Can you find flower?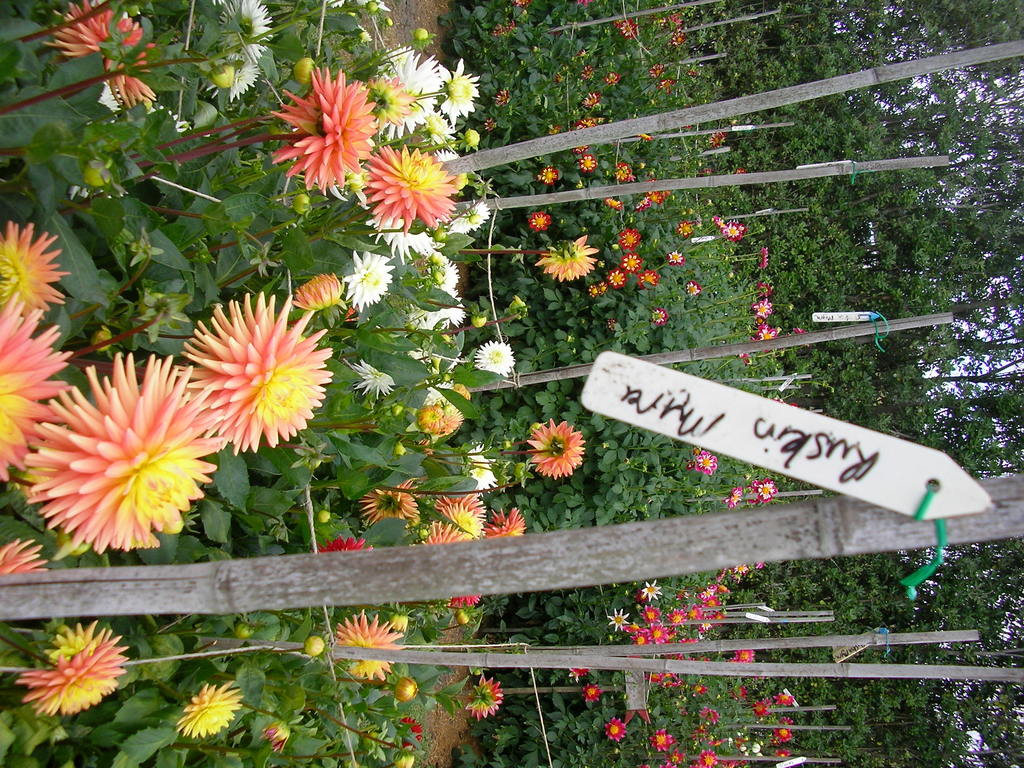
Yes, bounding box: BBox(593, 283, 605, 296).
